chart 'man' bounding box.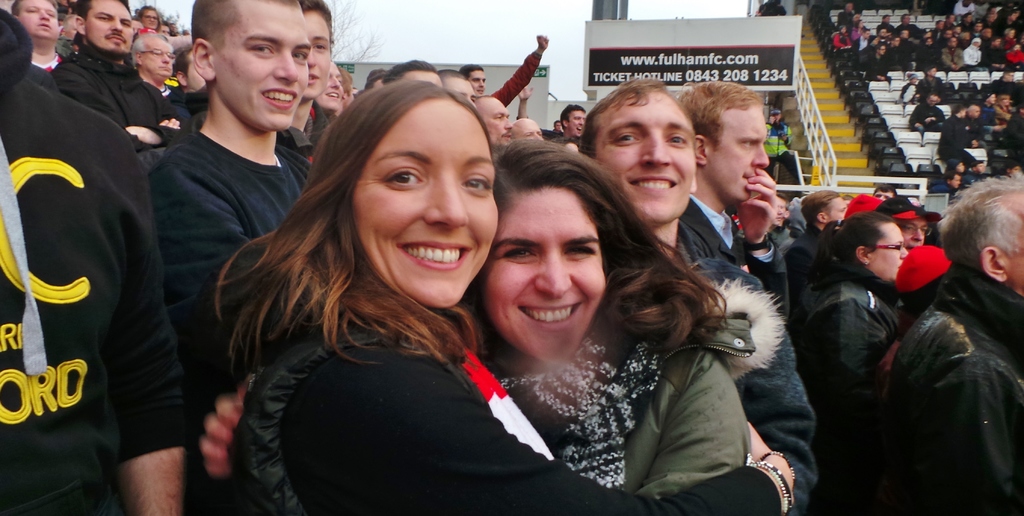
Charted: [left=1009, top=37, right=1023, bottom=69].
